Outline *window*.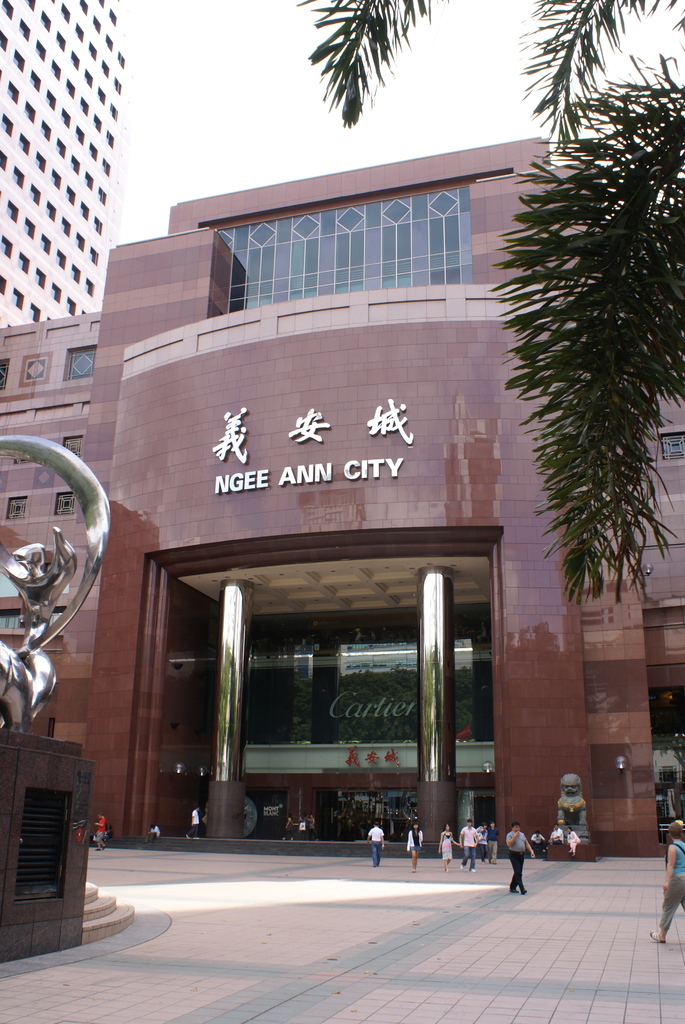
Outline: select_region(51, 281, 65, 304).
